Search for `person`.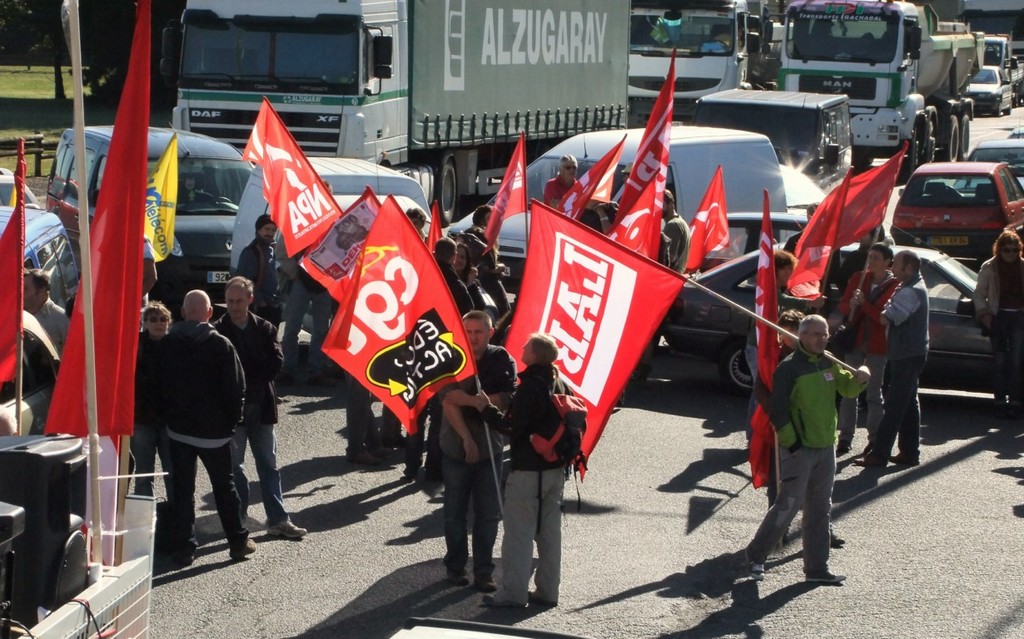
Found at bbox(377, 197, 448, 251).
